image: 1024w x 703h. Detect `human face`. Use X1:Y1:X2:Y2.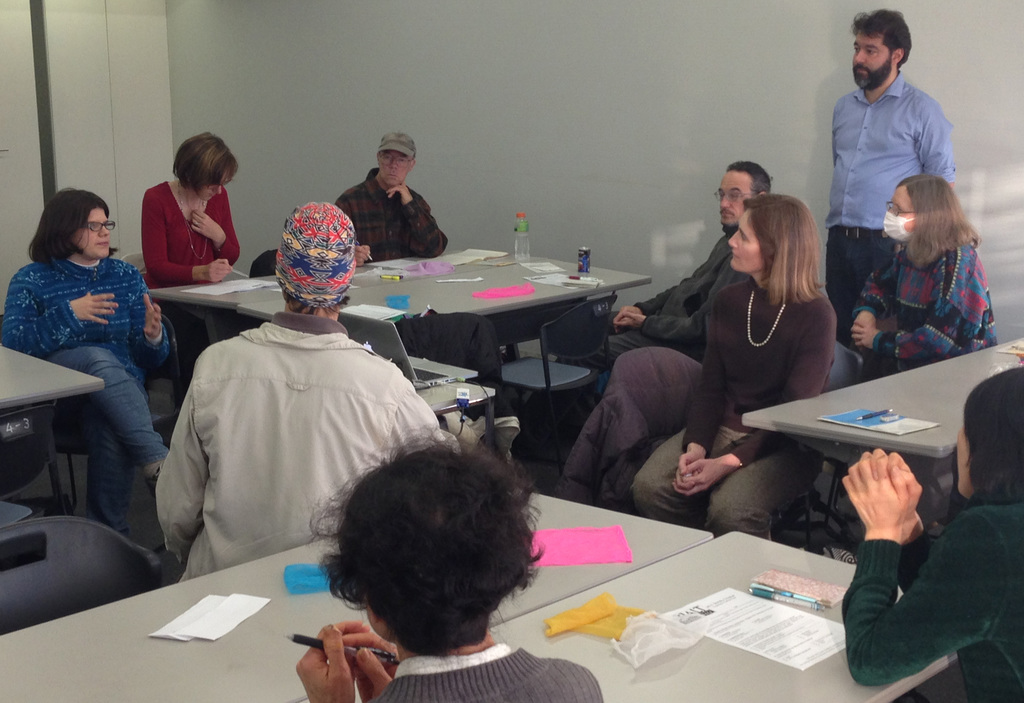
193:182:221:200.
